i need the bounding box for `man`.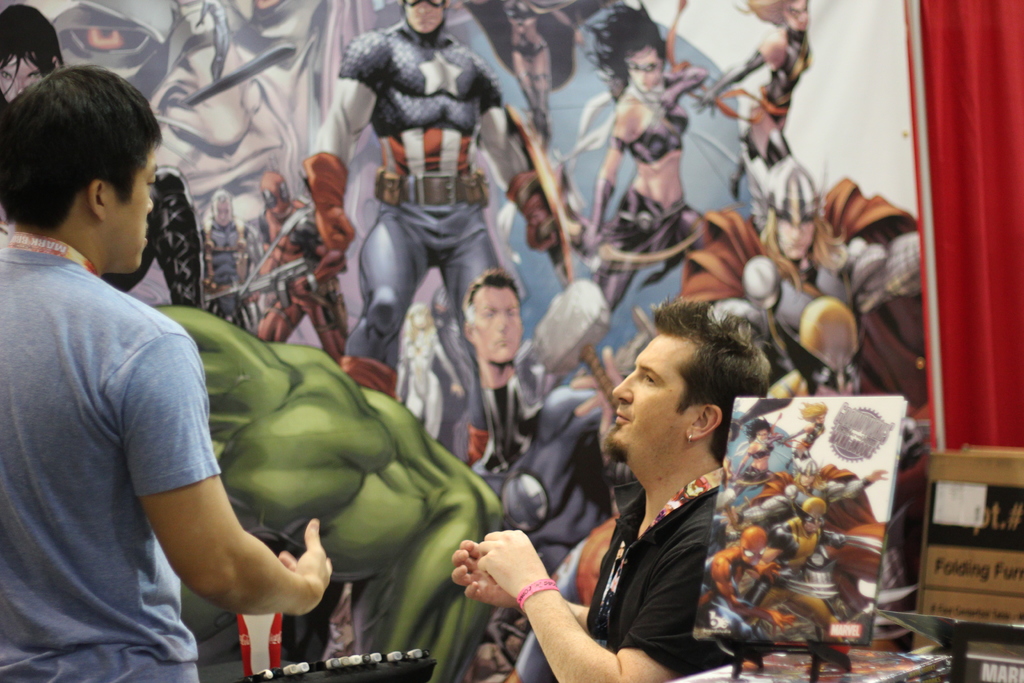
Here it is: bbox=(462, 284, 780, 682).
